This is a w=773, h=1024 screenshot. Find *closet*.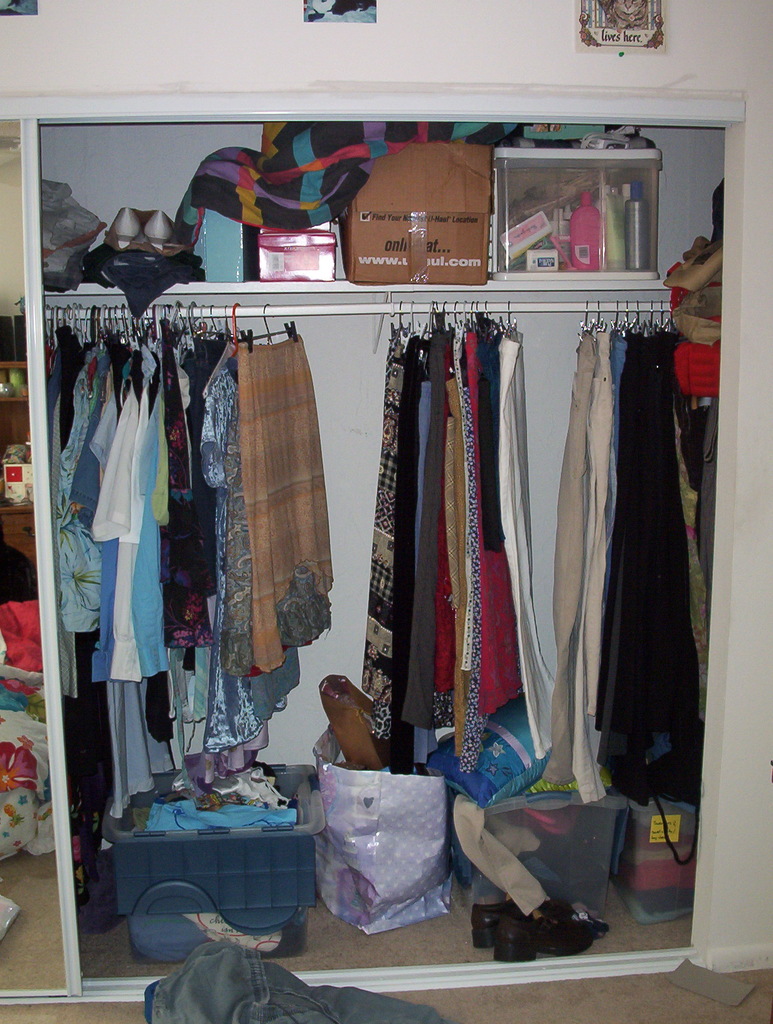
Bounding box: <box>669,176,725,577</box>.
